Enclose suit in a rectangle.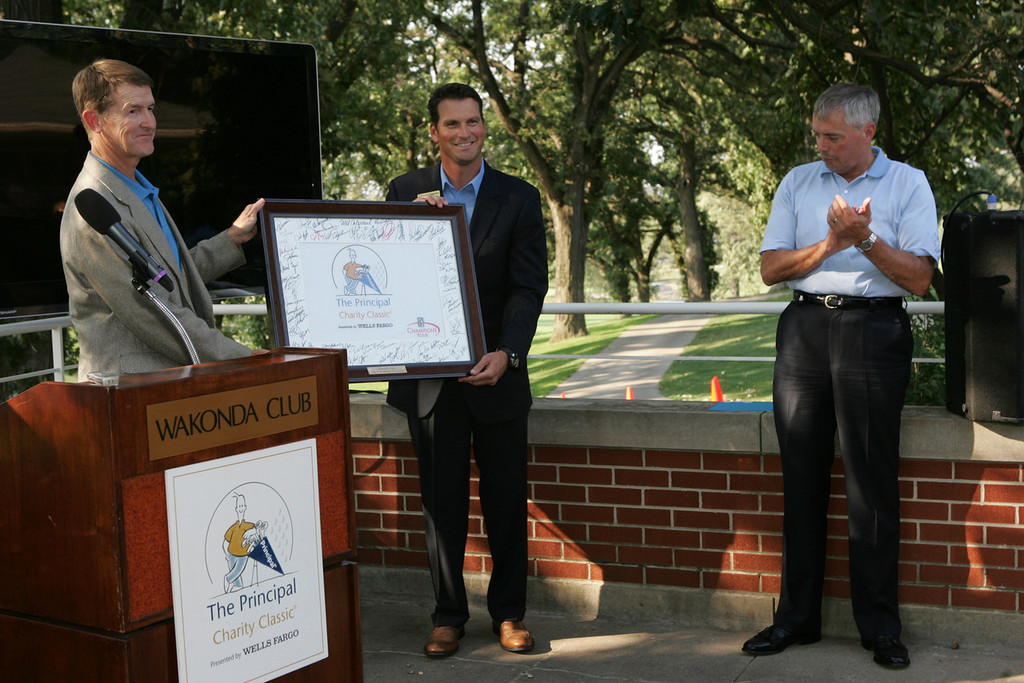
<box>58,151,245,380</box>.
